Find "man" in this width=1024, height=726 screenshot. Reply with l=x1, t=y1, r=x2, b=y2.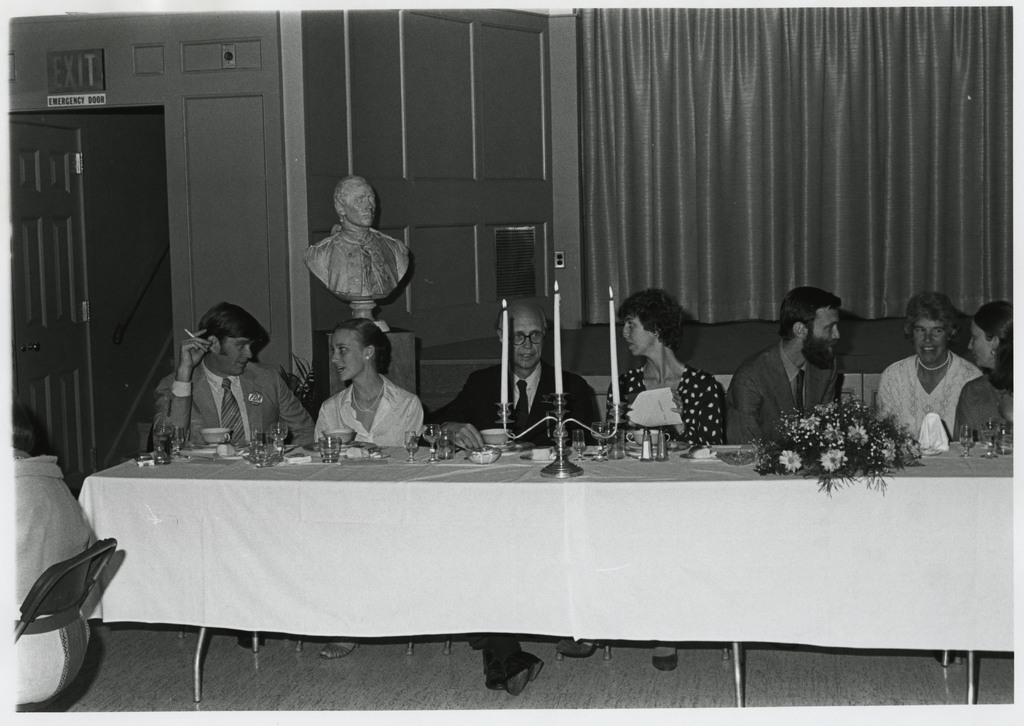
l=434, t=302, r=602, b=695.
